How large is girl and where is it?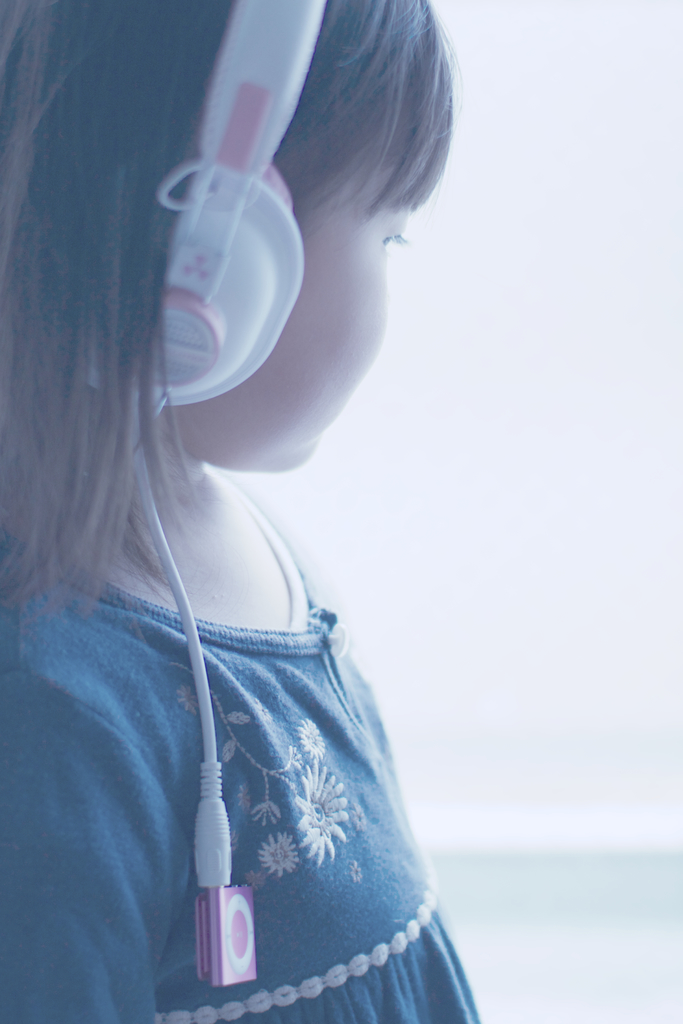
Bounding box: 0/0/478/1023.
